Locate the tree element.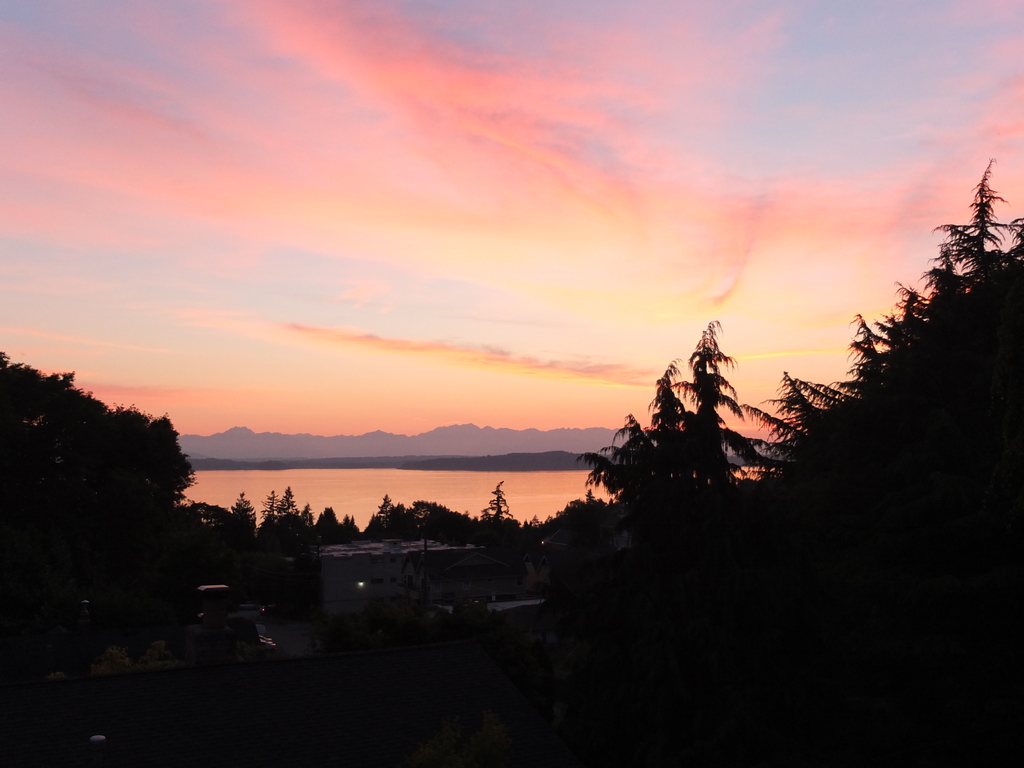
Element bbox: left=331, top=471, right=559, bottom=559.
